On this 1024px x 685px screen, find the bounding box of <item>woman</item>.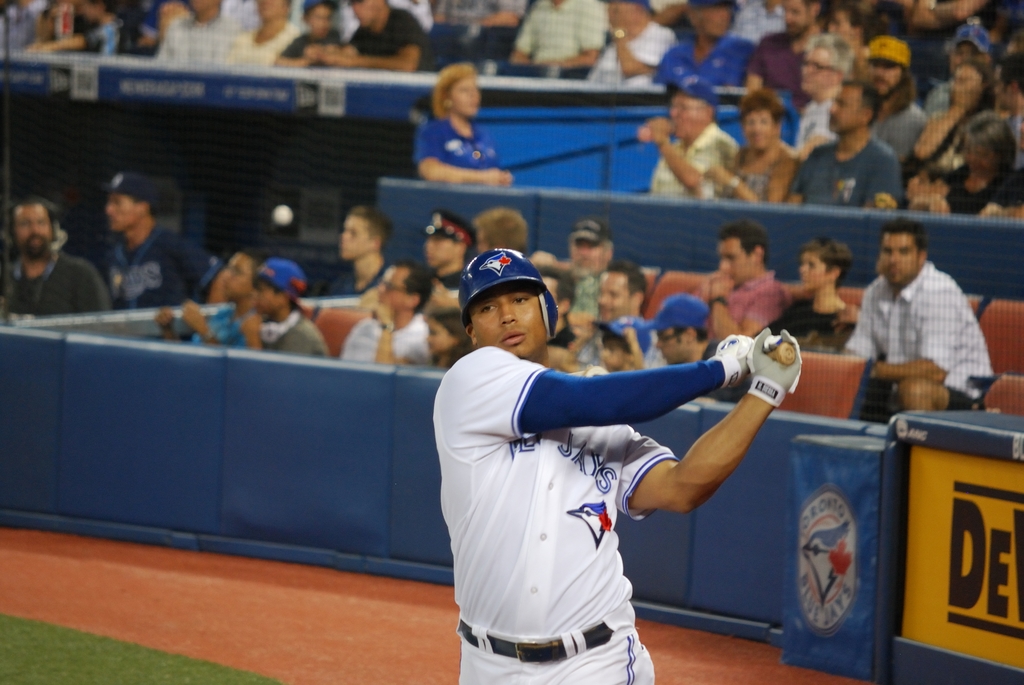
Bounding box: <region>707, 97, 803, 198</region>.
